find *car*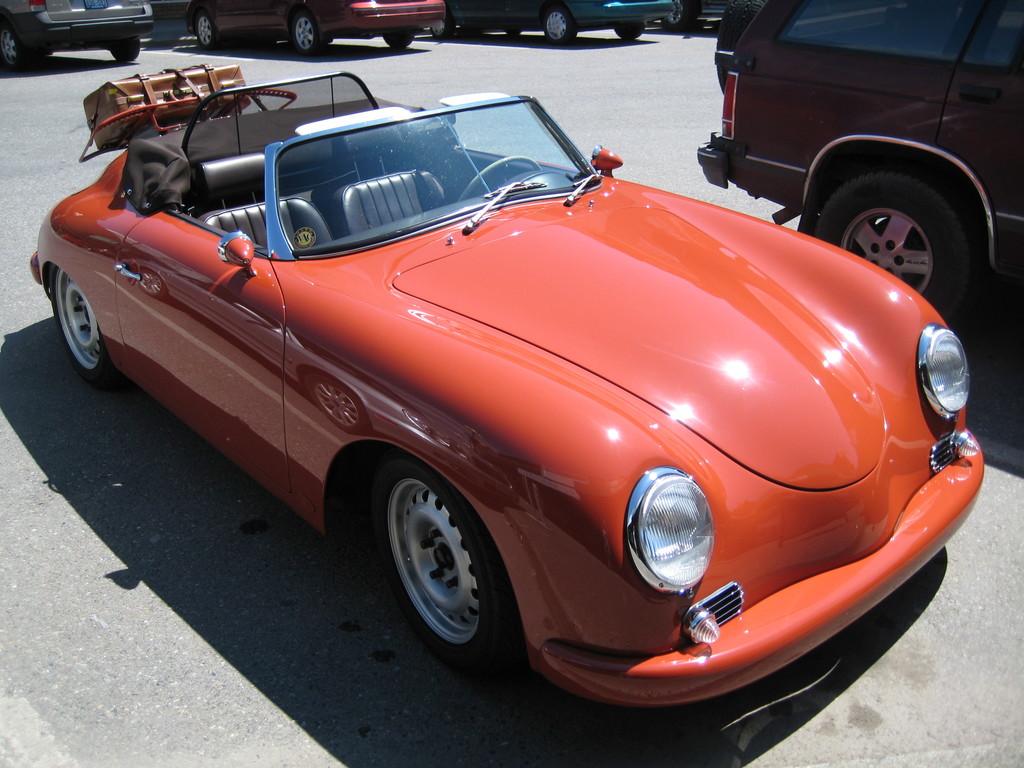
[0,1,153,72]
